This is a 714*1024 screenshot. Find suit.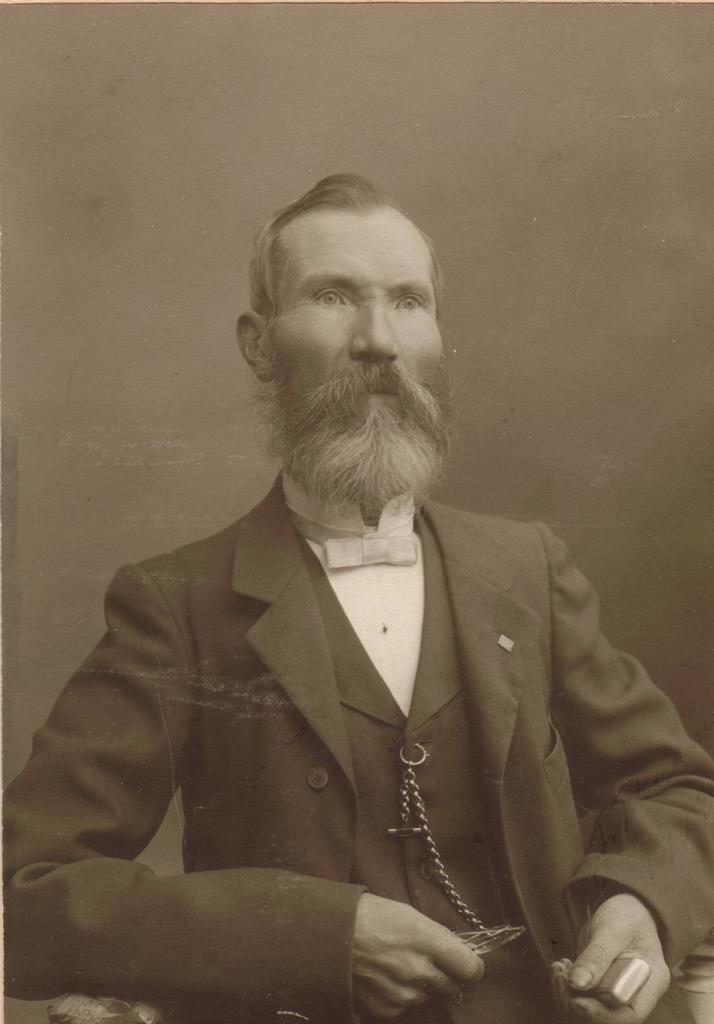
Bounding box: region(38, 314, 672, 1023).
